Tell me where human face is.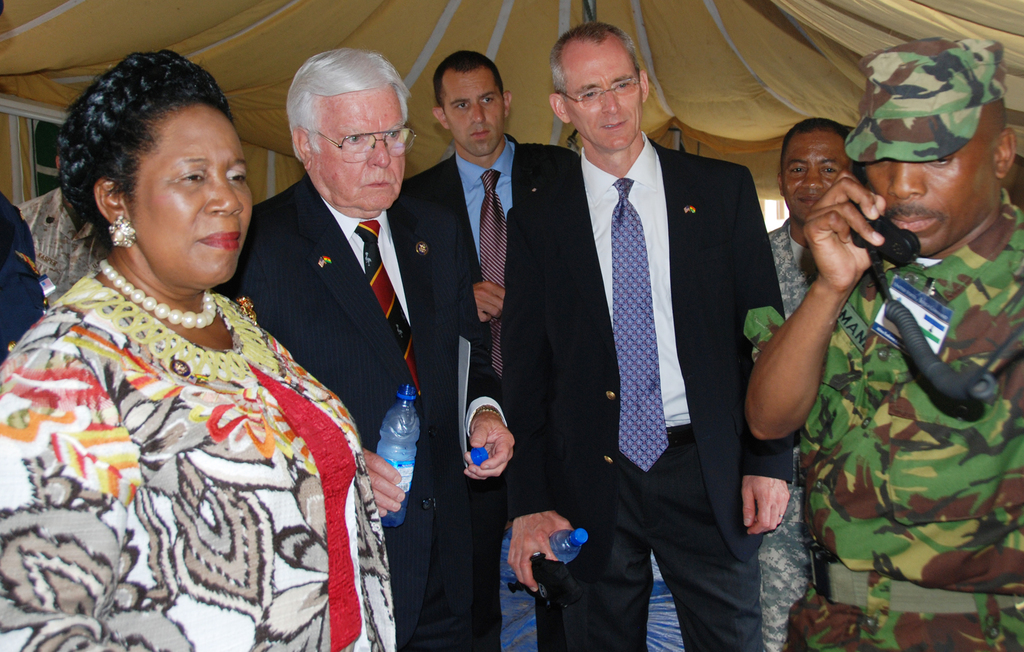
human face is at [568, 49, 641, 147].
